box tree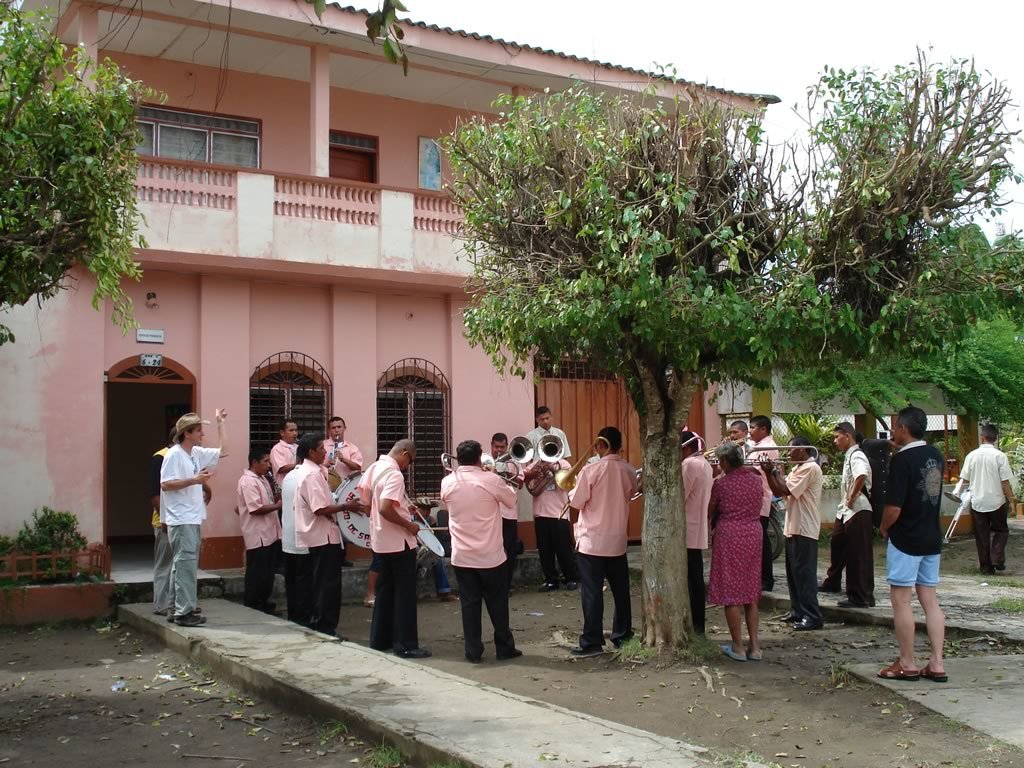
l=0, t=0, r=168, b=357
